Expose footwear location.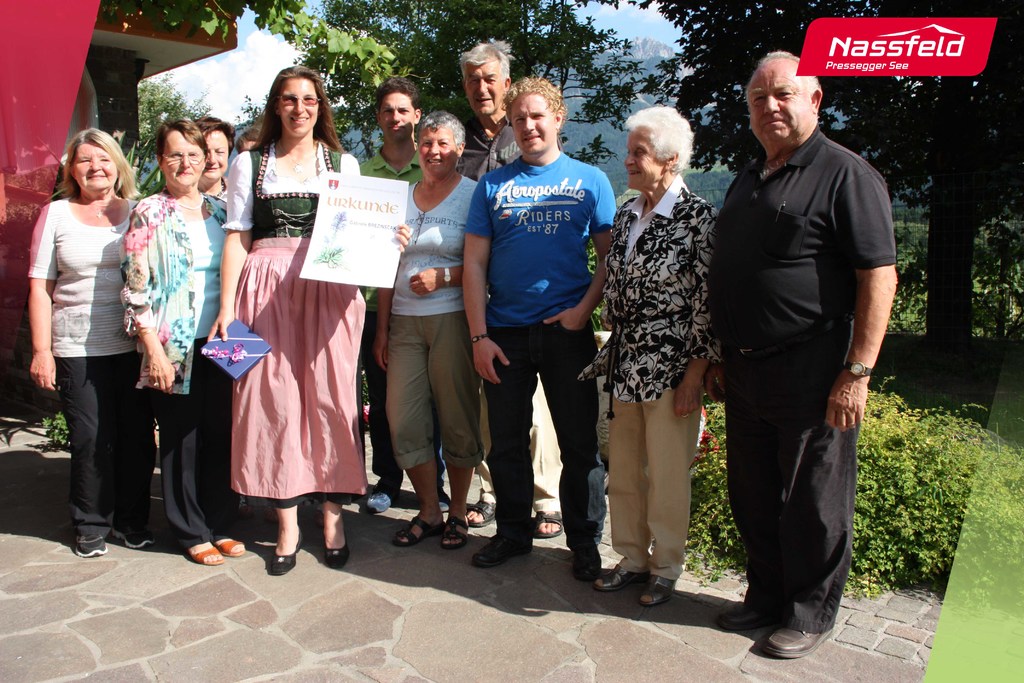
Exposed at x1=532, y1=506, x2=561, y2=543.
